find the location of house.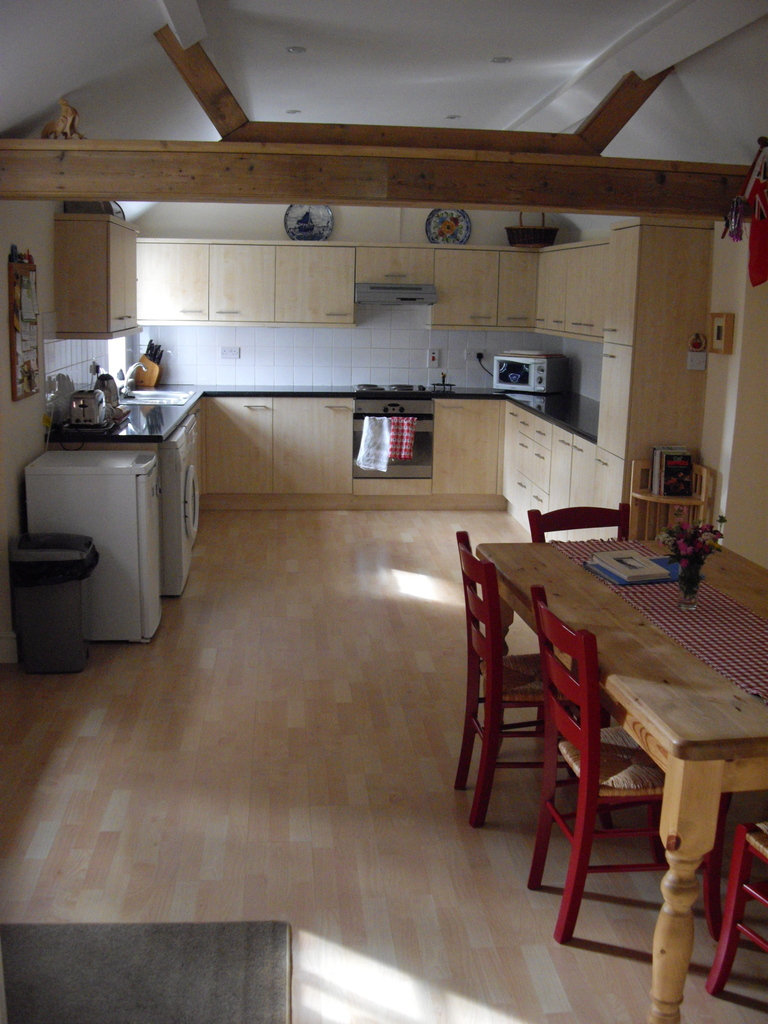
Location: 1, 0, 767, 1023.
